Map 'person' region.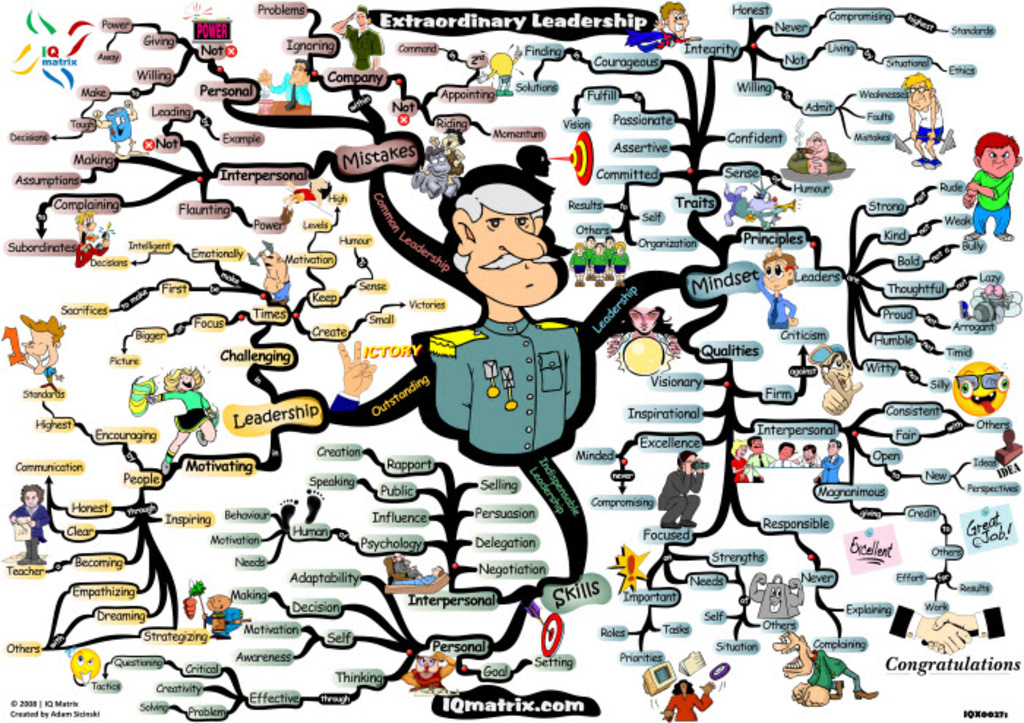
Mapped to l=10, t=307, r=63, b=394.
